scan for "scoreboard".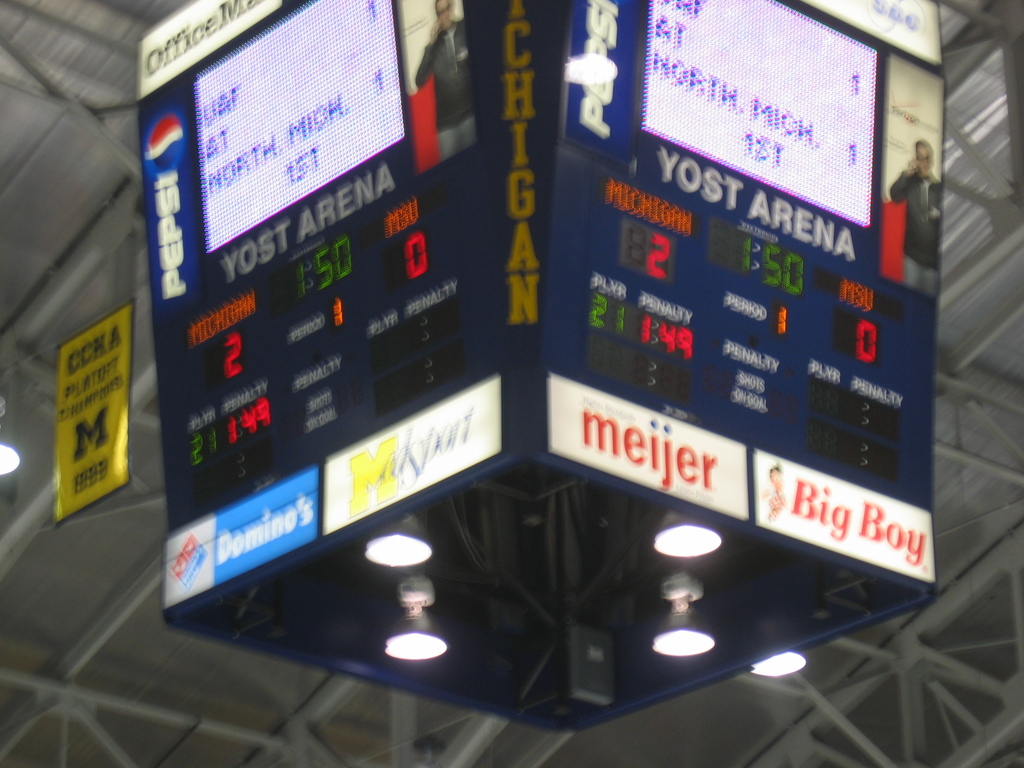
Scan result: left=132, top=0, right=956, bottom=736.
